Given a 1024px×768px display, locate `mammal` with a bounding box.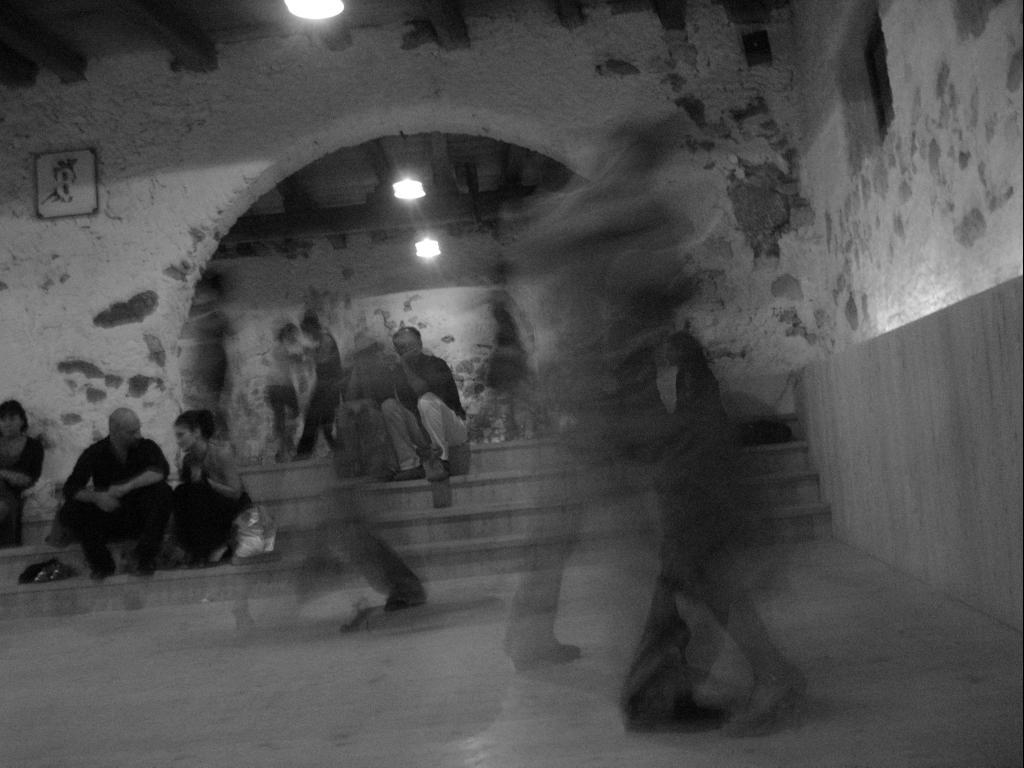
Located: 498, 484, 736, 734.
